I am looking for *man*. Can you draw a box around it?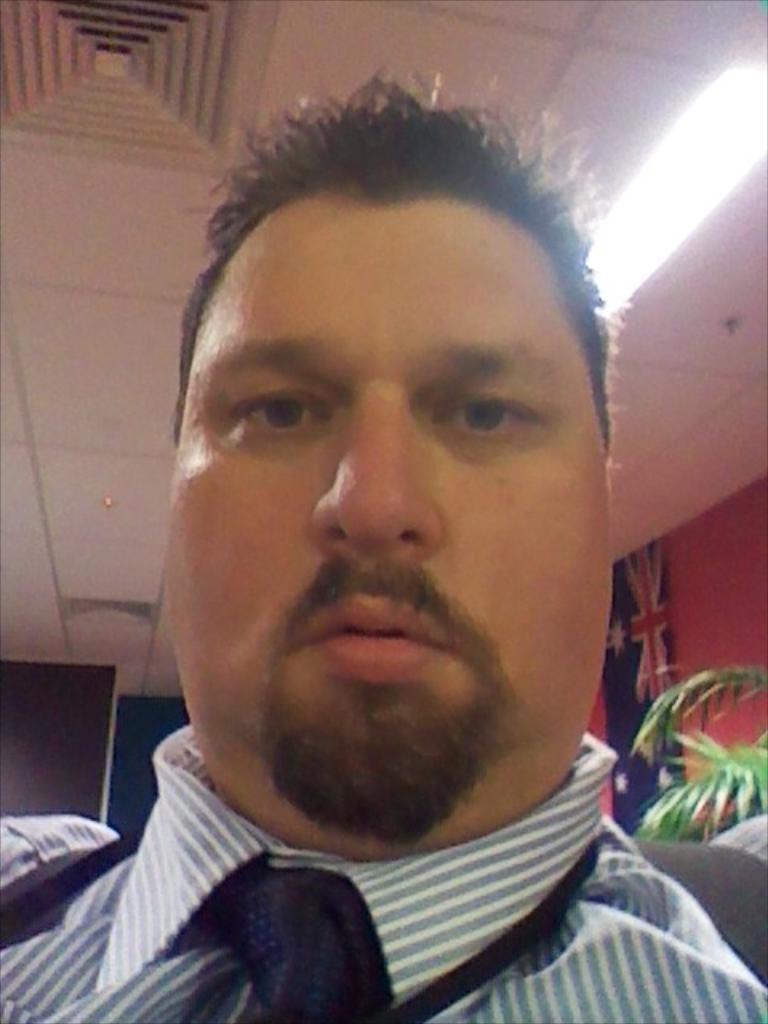
Sure, the bounding box is [x1=0, y1=59, x2=766, y2=1022].
